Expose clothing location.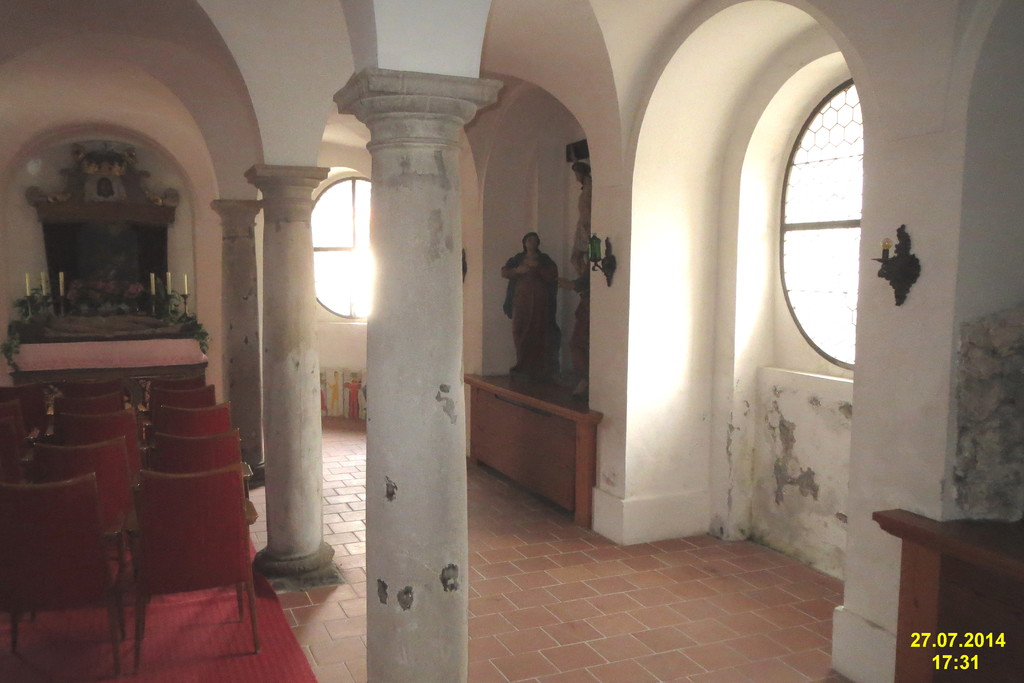
Exposed at l=568, t=279, r=588, b=384.
